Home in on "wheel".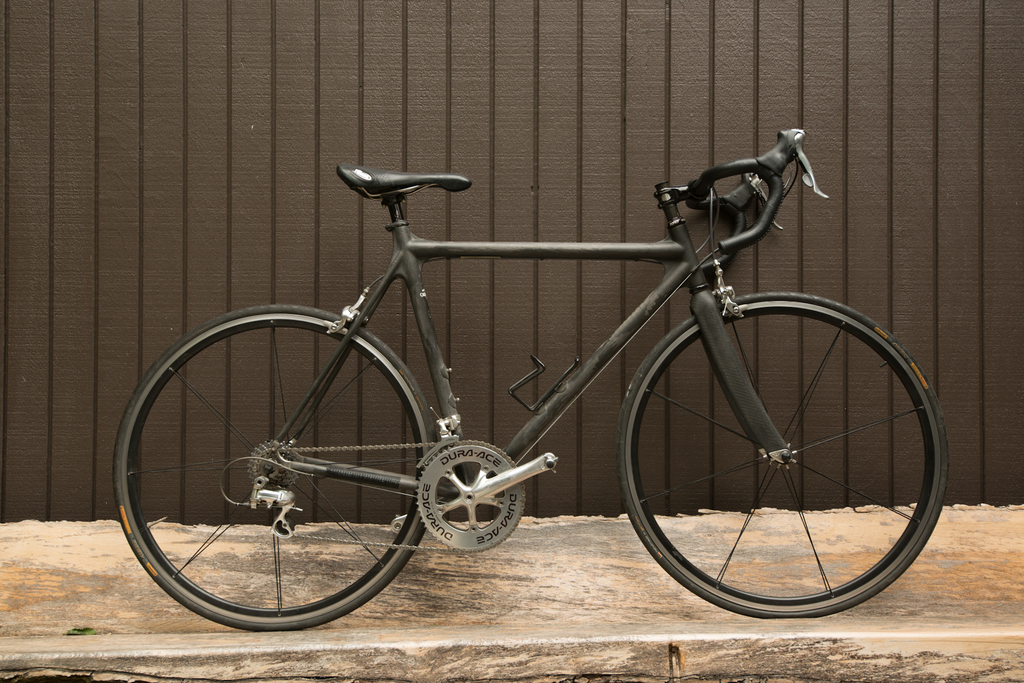
Homed in at [619,291,950,618].
